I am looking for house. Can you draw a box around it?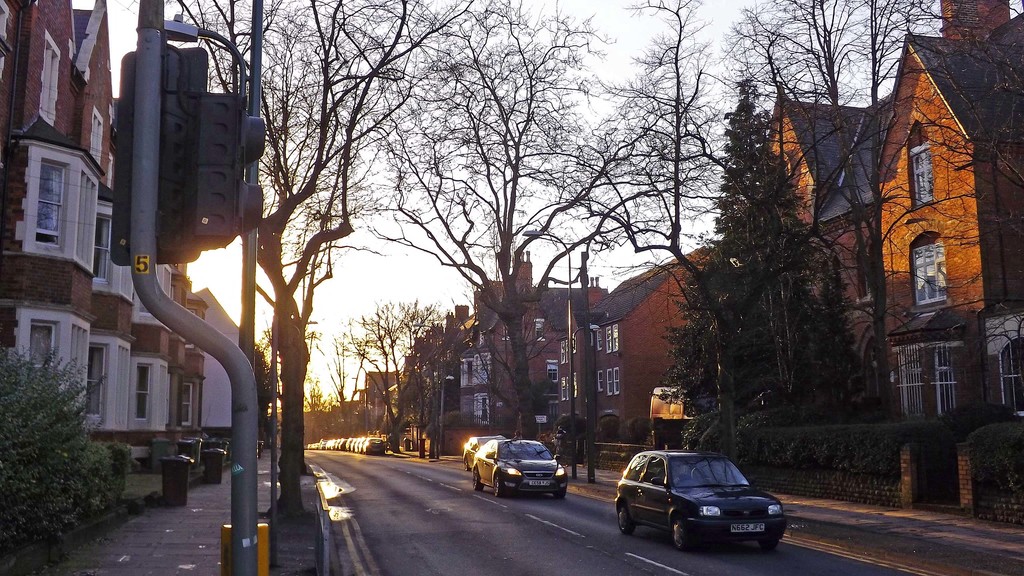
Sure, the bounding box is 0/0/116/187.
